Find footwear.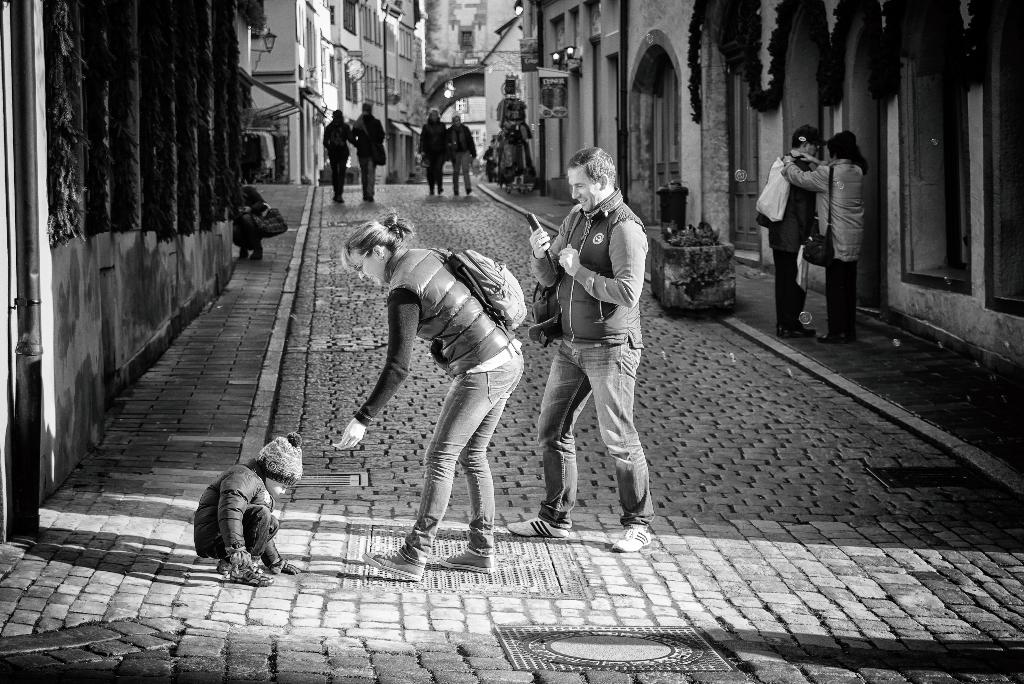
bbox=[507, 520, 570, 539].
